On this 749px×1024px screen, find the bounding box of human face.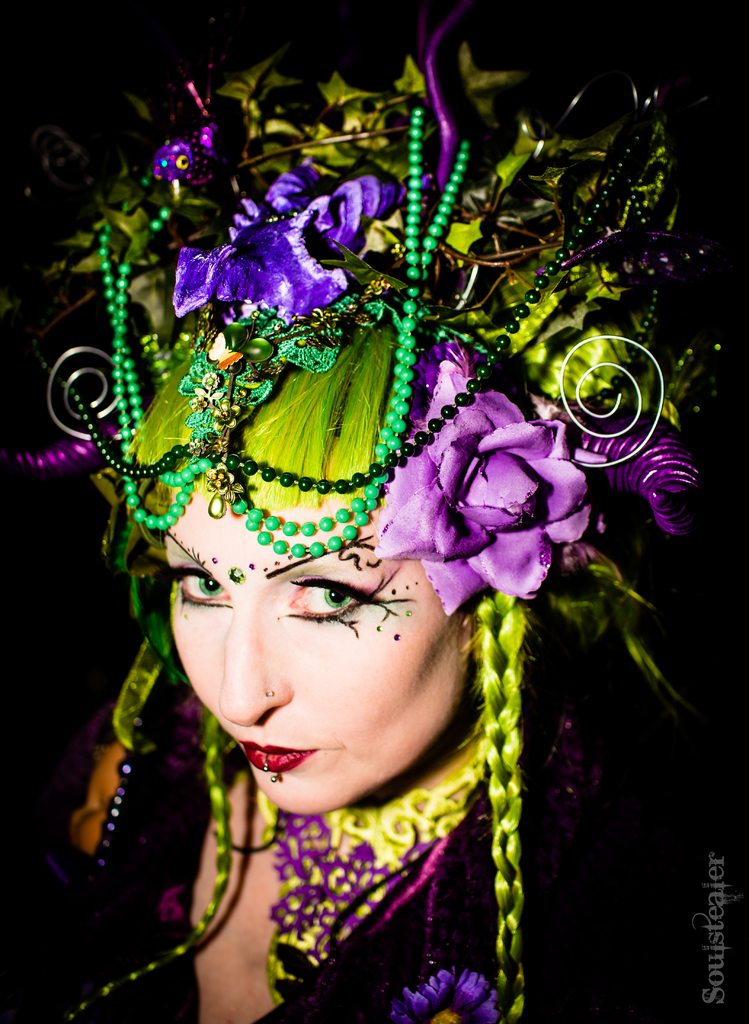
Bounding box: Rect(154, 490, 465, 800).
